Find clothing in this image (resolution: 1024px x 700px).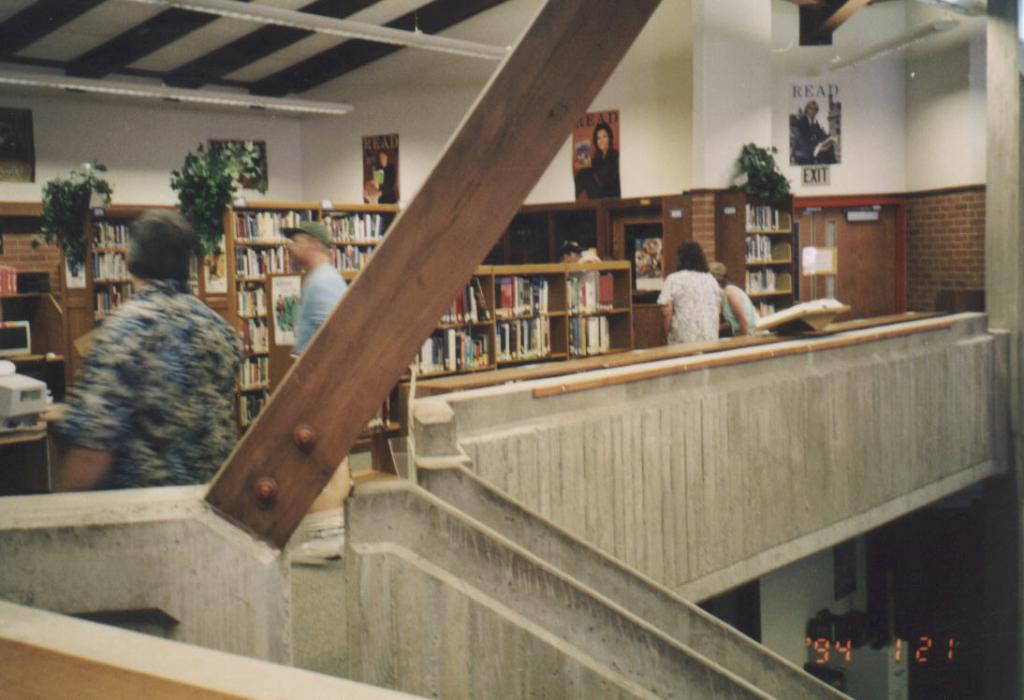
bbox=(657, 269, 721, 344).
